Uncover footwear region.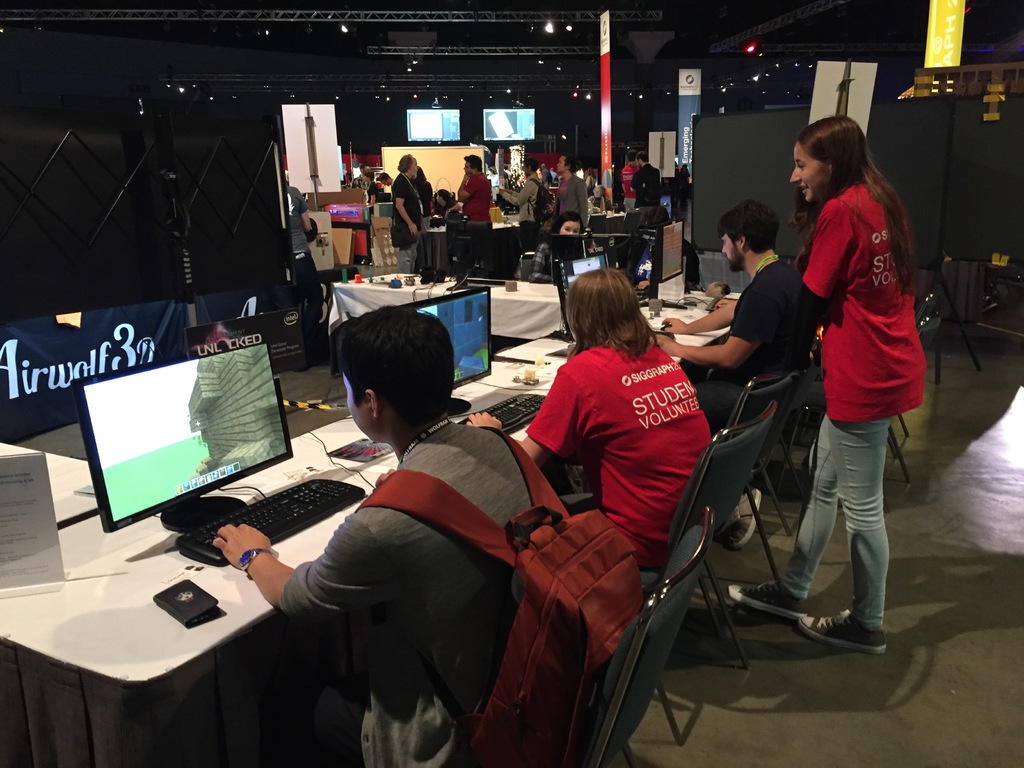
Uncovered: 727, 583, 806, 619.
